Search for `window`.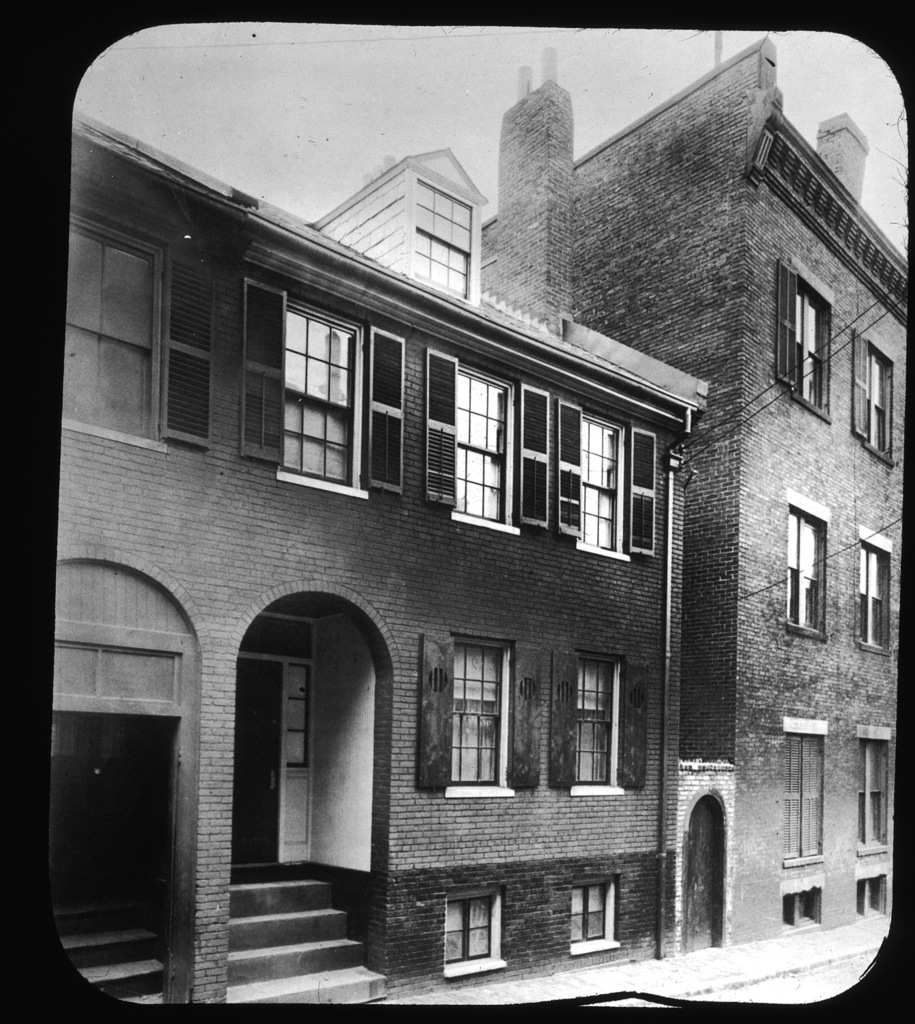
Found at detection(856, 744, 888, 848).
